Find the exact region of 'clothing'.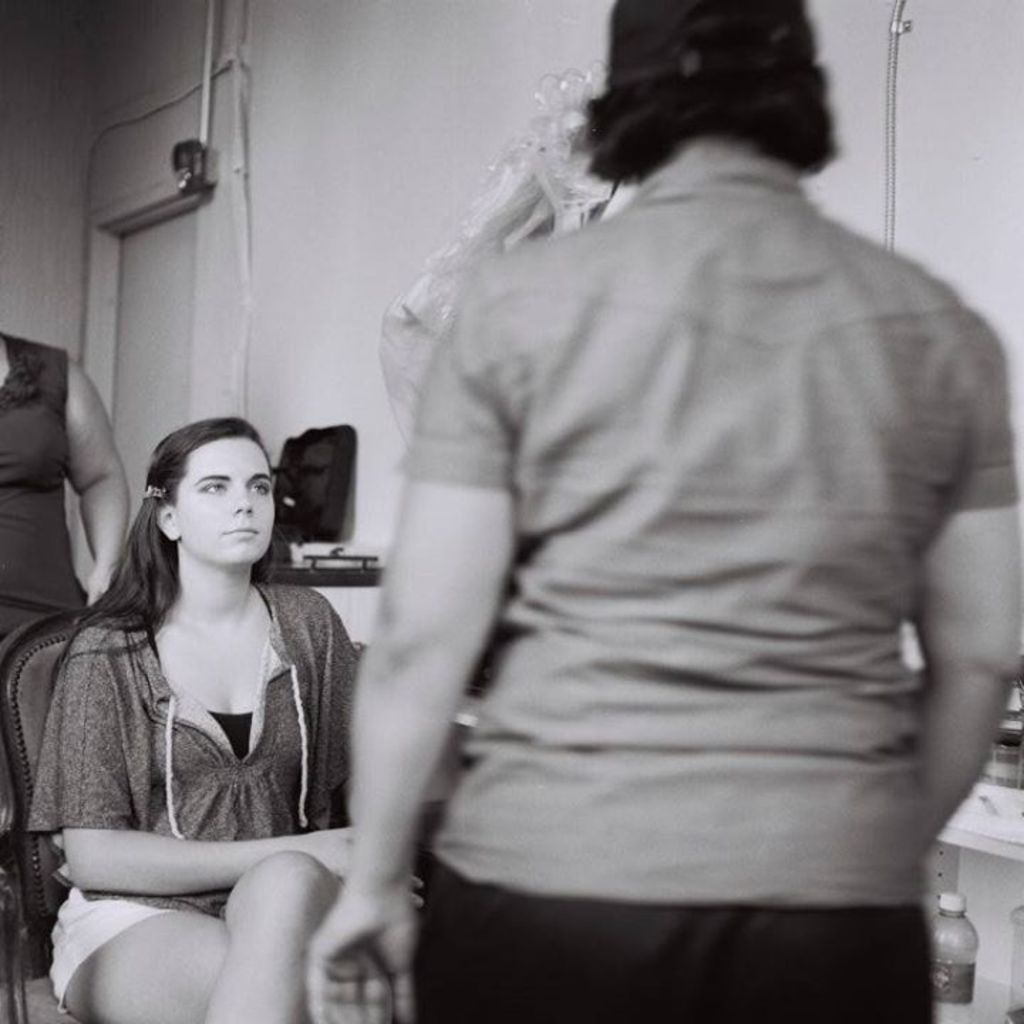
Exact region: crop(326, 34, 1017, 984).
